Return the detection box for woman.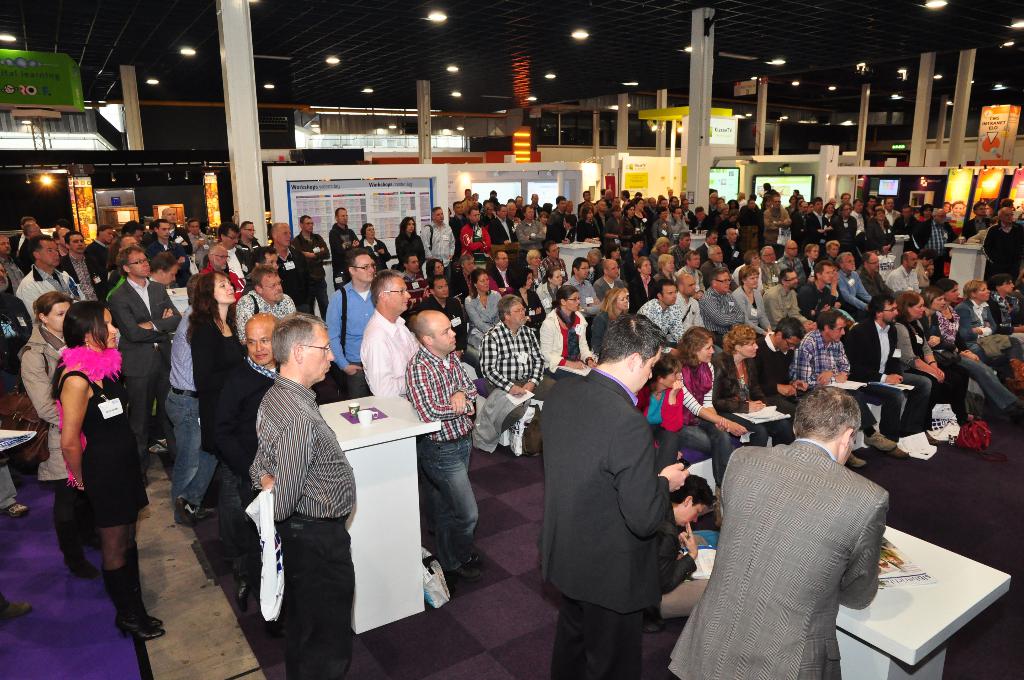
crop(20, 289, 87, 578).
